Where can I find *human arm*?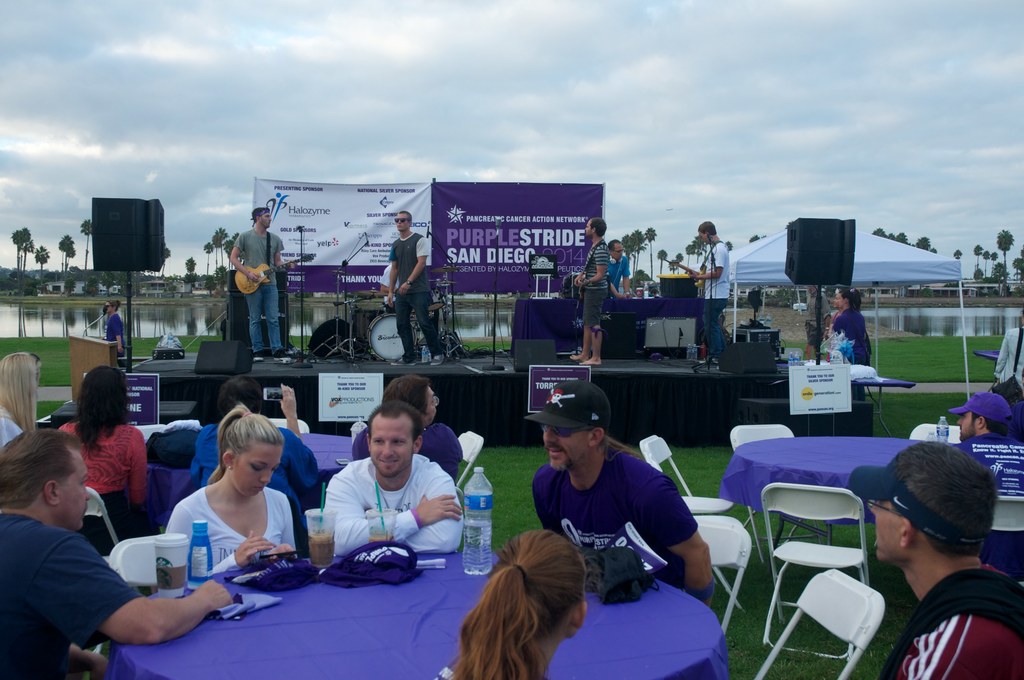
You can find it at region(993, 336, 1007, 382).
